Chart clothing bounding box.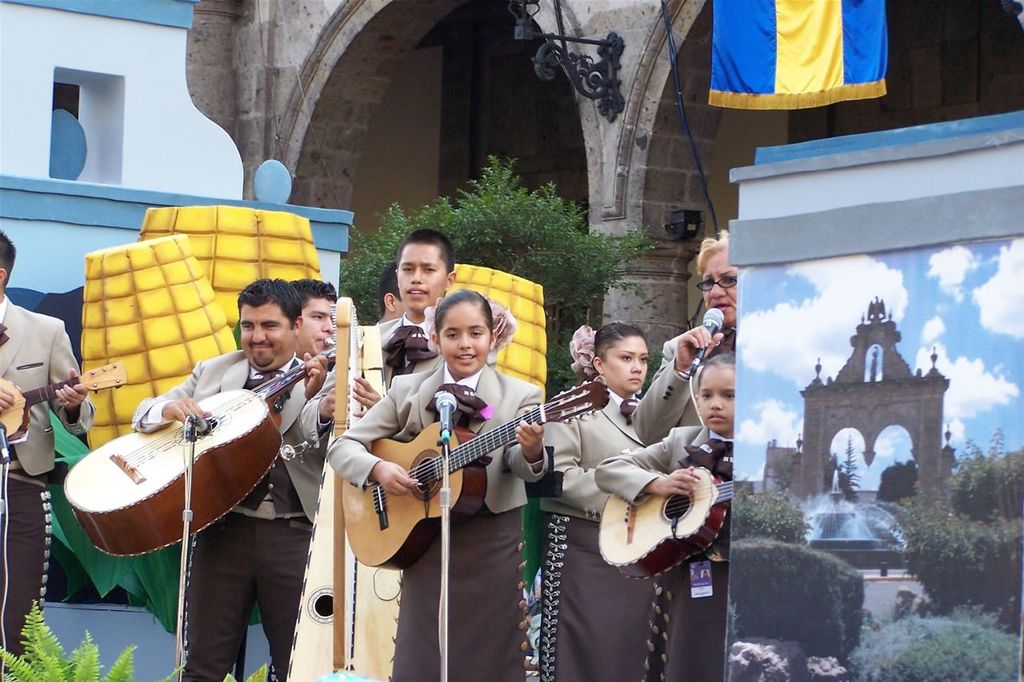
Charted: 0, 293, 95, 679.
